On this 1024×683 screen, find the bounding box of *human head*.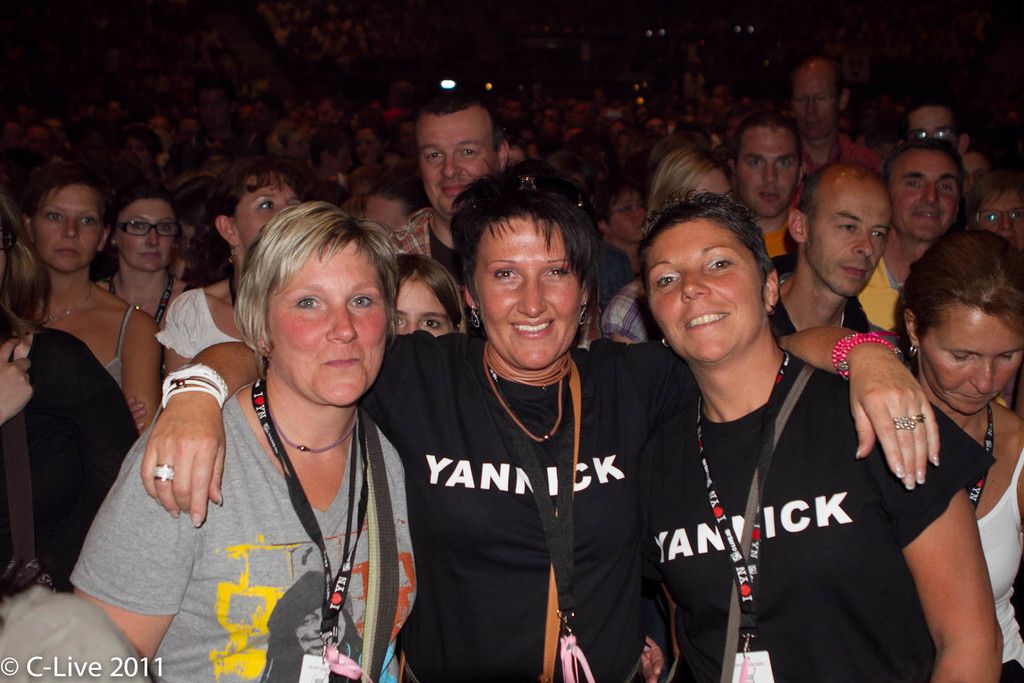
Bounding box: {"left": 885, "top": 136, "right": 964, "bottom": 238}.
